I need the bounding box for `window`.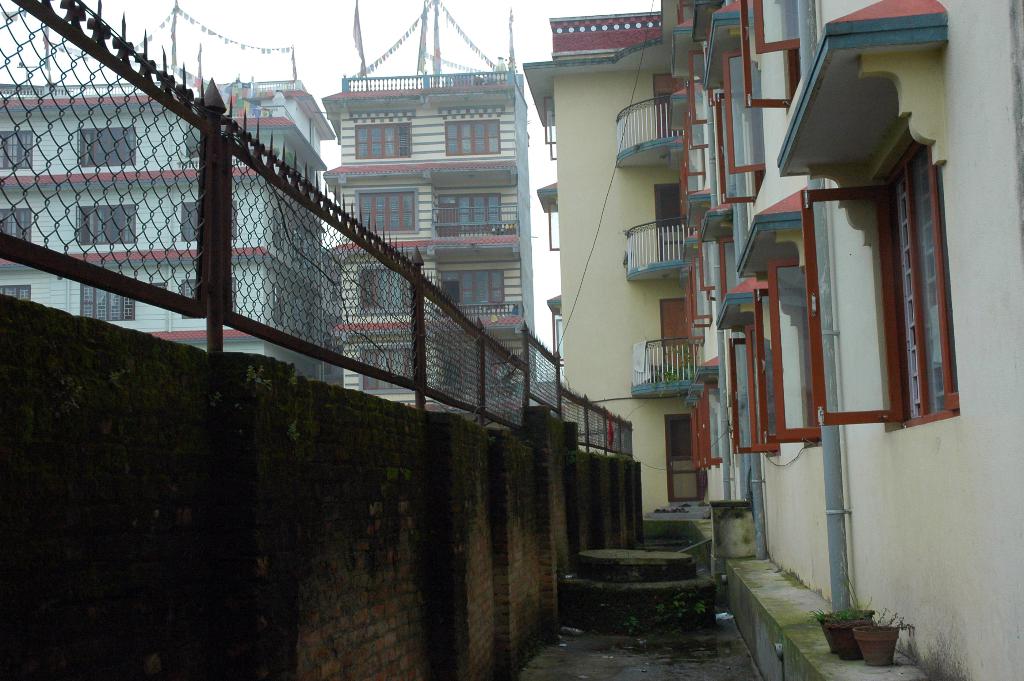
Here it is: [left=745, top=0, right=794, bottom=110].
